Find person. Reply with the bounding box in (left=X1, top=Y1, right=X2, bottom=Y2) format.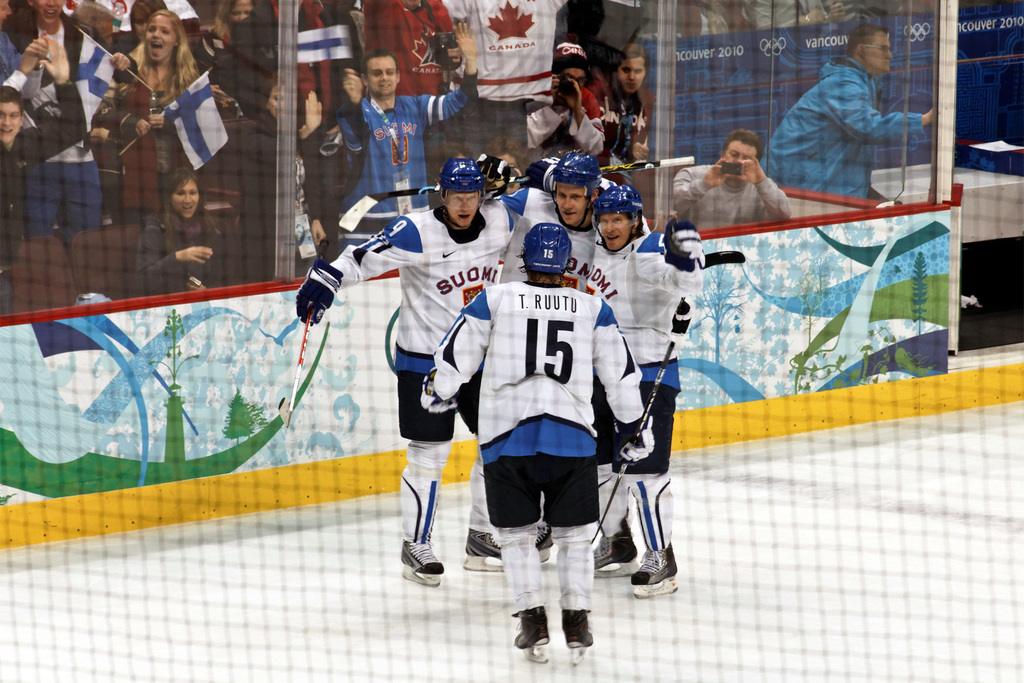
(left=115, top=8, right=204, bottom=231).
